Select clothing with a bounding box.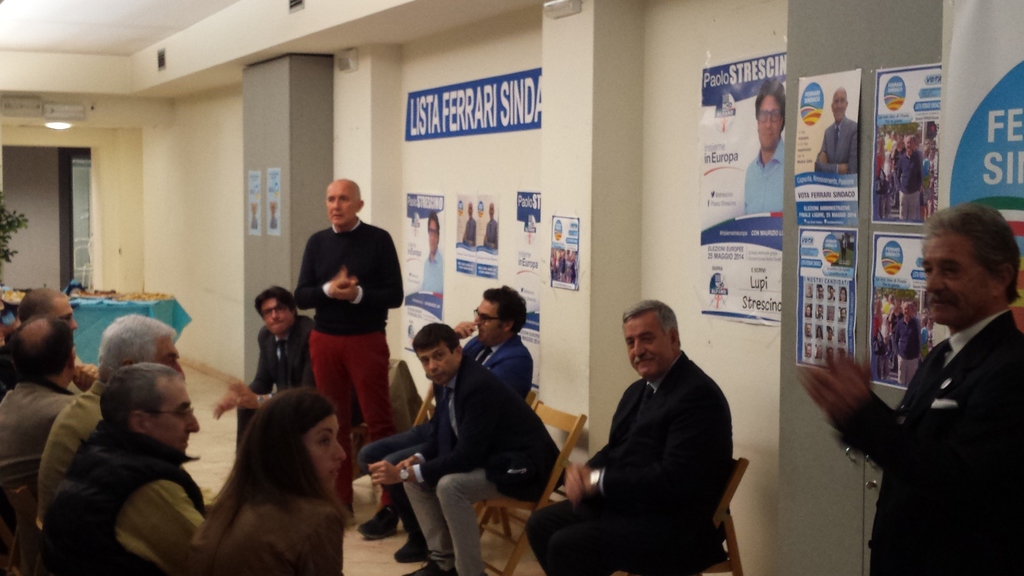
0:348:21:406.
